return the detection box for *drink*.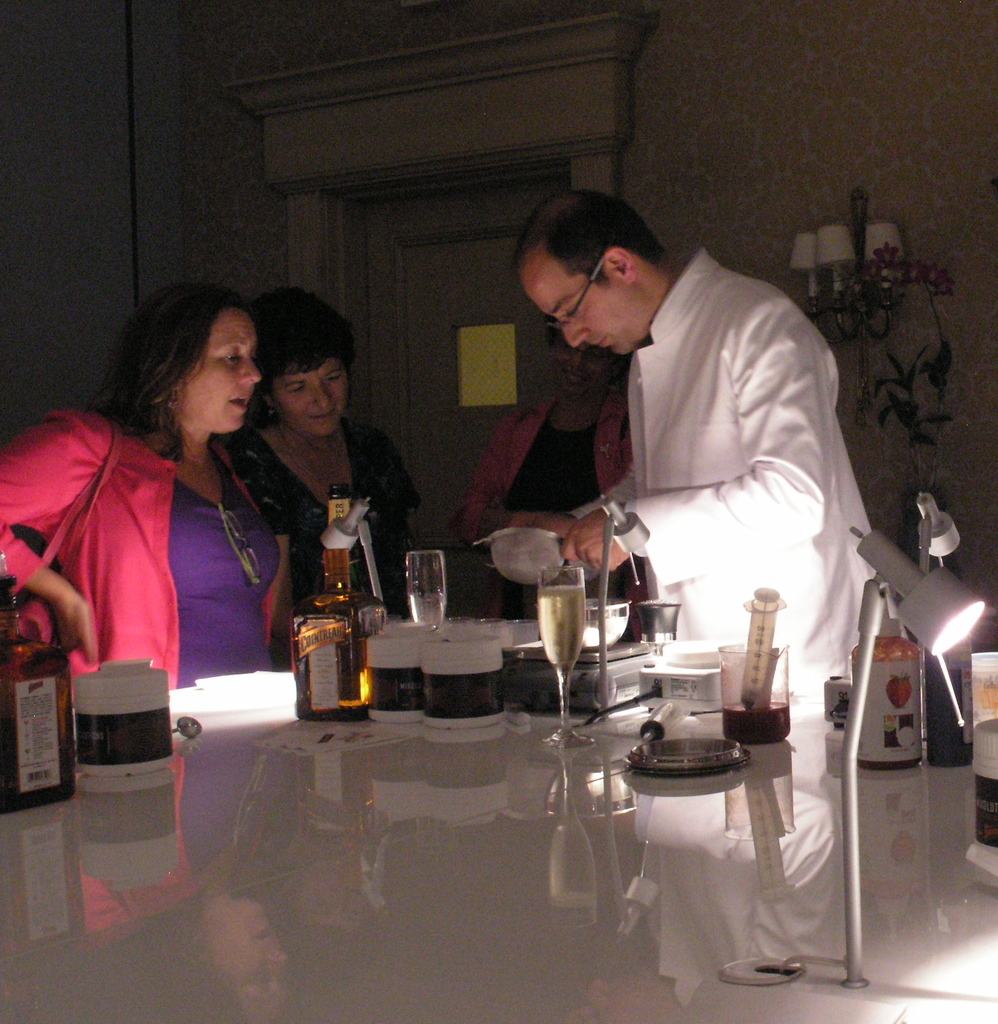
[x1=287, y1=497, x2=366, y2=719].
